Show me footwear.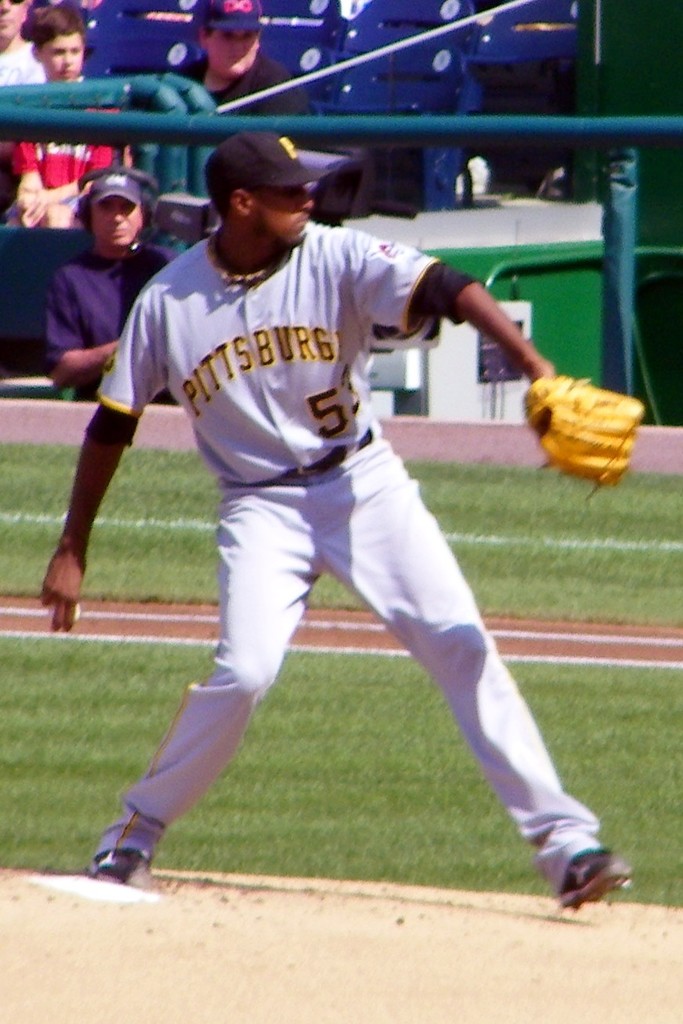
footwear is here: [81, 849, 147, 891].
